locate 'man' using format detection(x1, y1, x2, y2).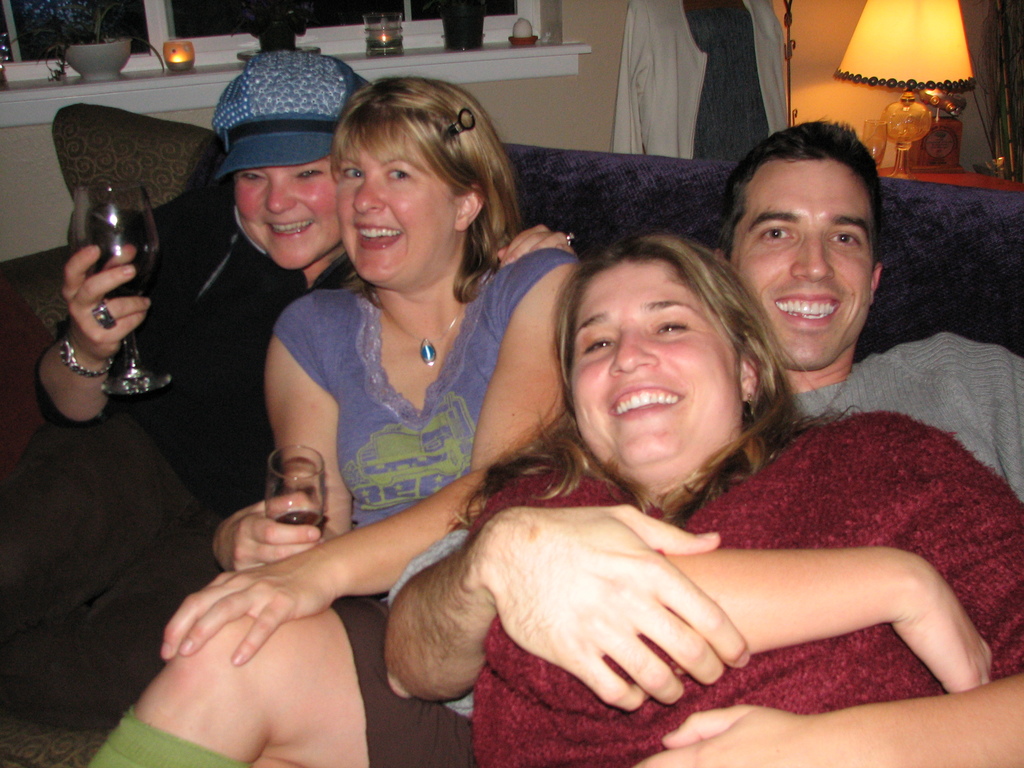
detection(381, 114, 1023, 767).
